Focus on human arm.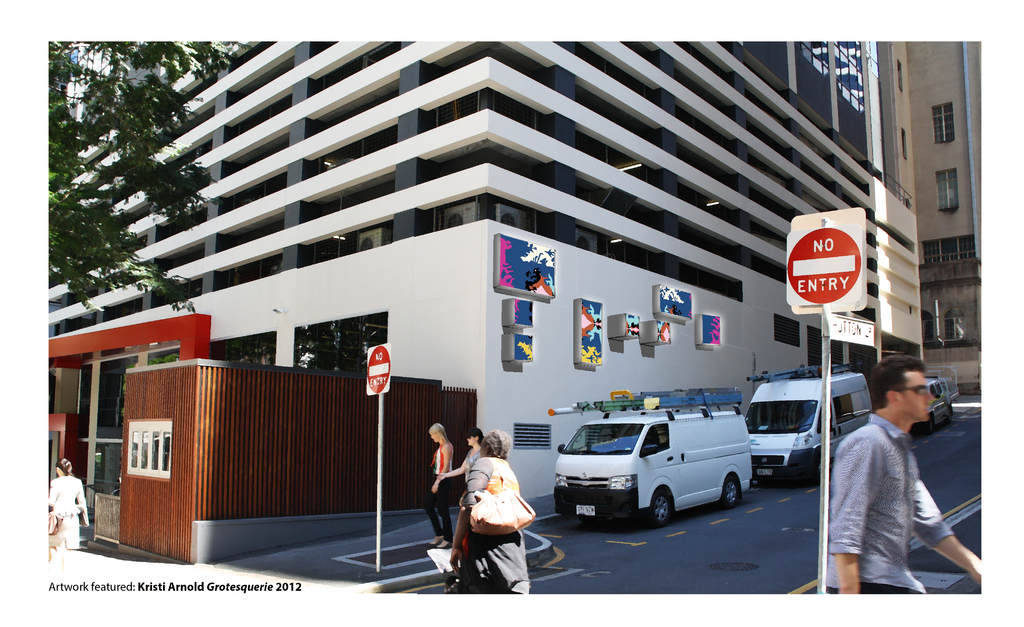
Focused at detection(924, 471, 980, 587).
